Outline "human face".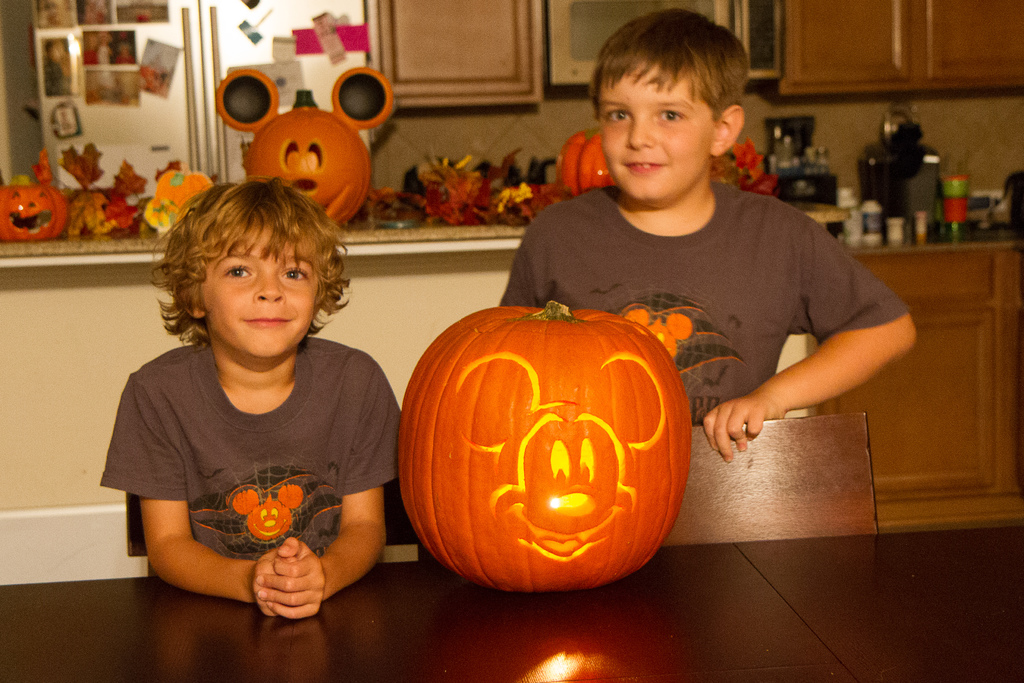
Outline: bbox=[585, 65, 724, 210].
